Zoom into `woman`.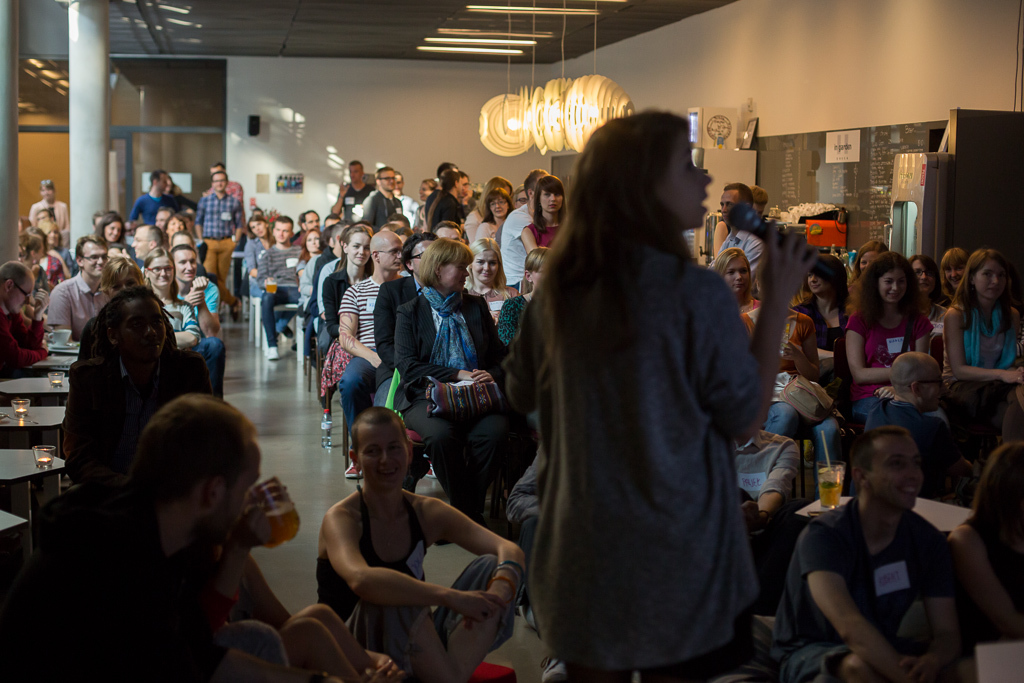
Zoom target: <bbox>82, 206, 139, 271</bbox>.
